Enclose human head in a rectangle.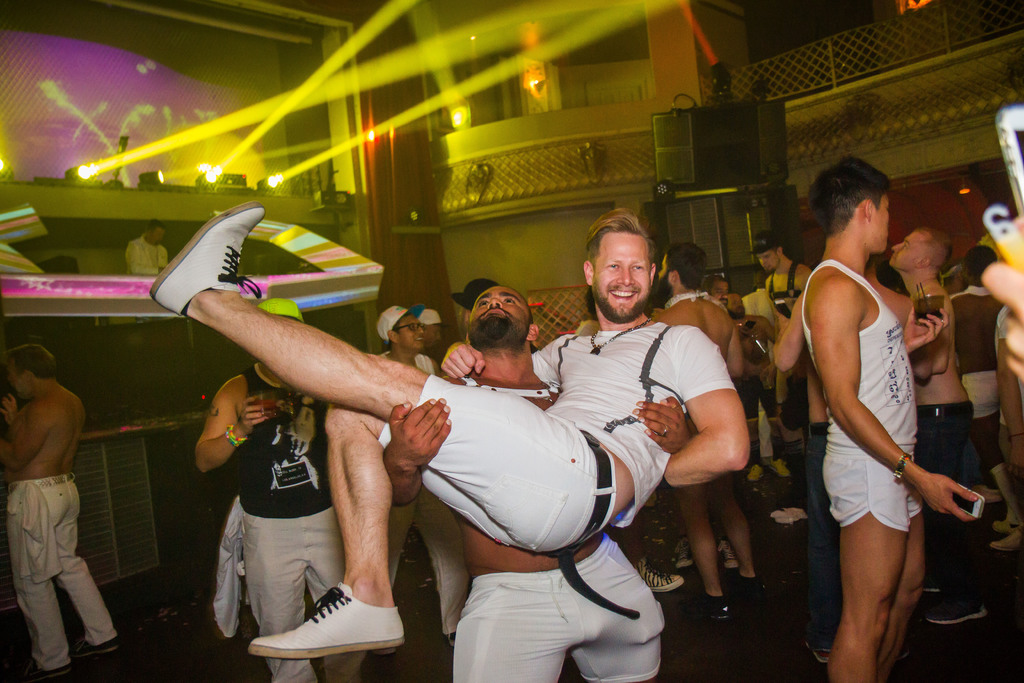
bbox(467, 279, 535, 350).
